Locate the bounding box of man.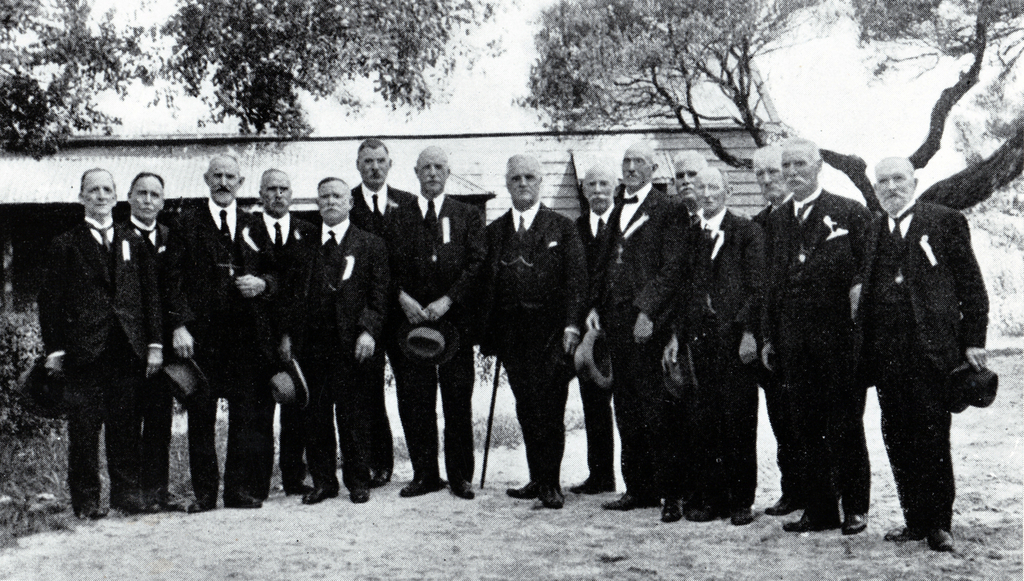
Bounding box: Rect(663, 143, 707, 219).
